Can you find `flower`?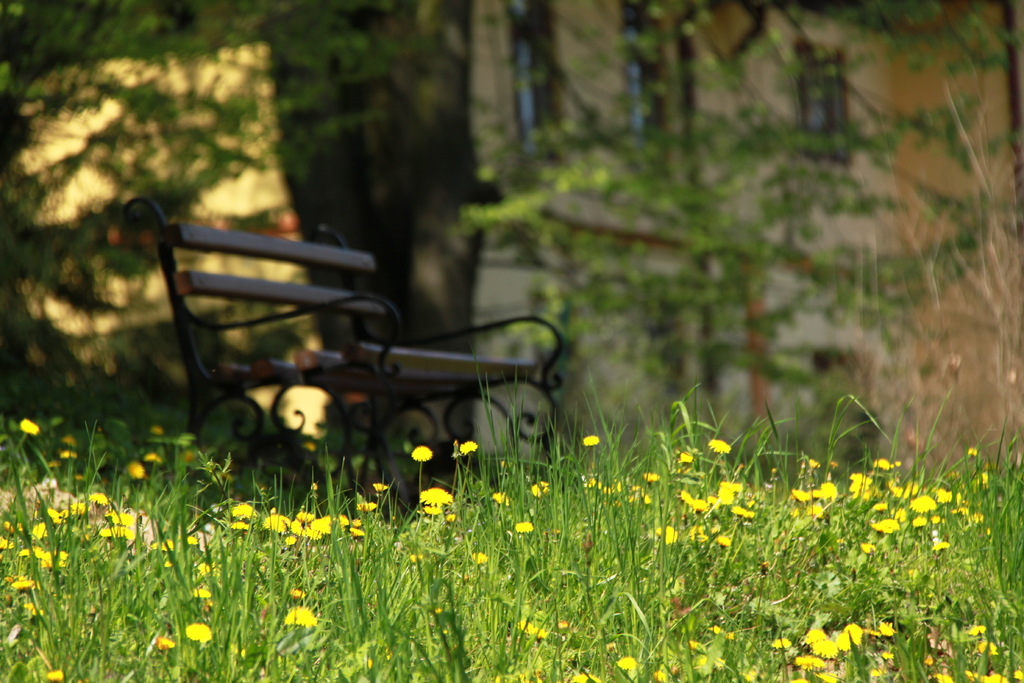
Yes, bounding box: select_region(283, 604, 315, 632).
